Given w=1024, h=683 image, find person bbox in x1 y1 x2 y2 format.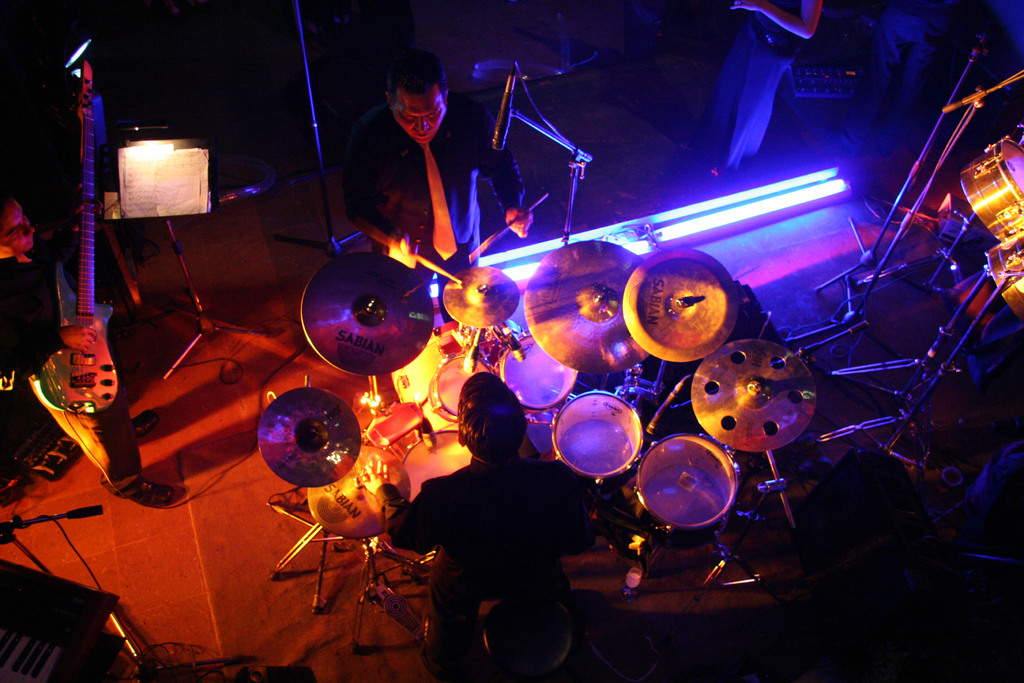
362 373 588 682.
